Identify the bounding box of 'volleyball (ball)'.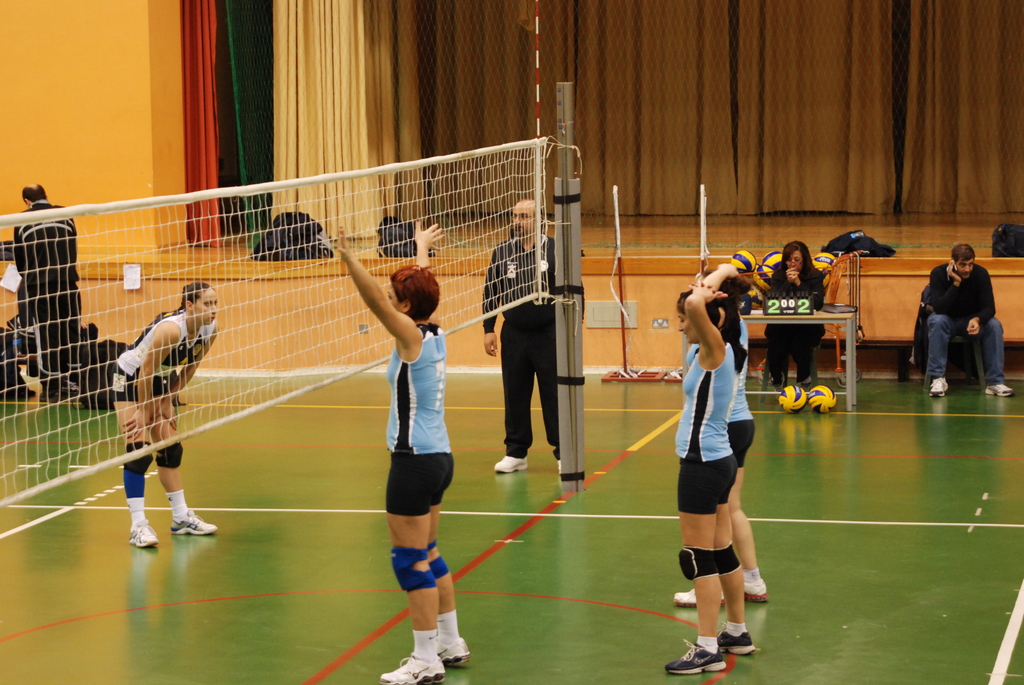
bbox(808, 384, 838, 414).
